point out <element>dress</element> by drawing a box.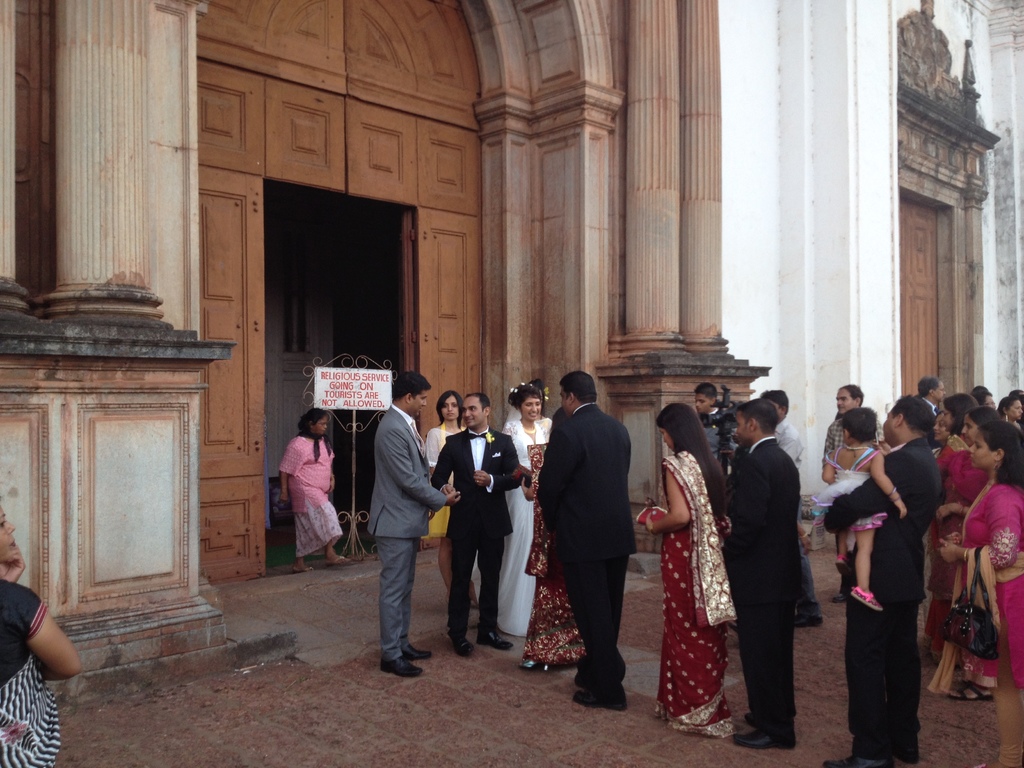
(x1=810, y1=444, x2=886, y2=532).
